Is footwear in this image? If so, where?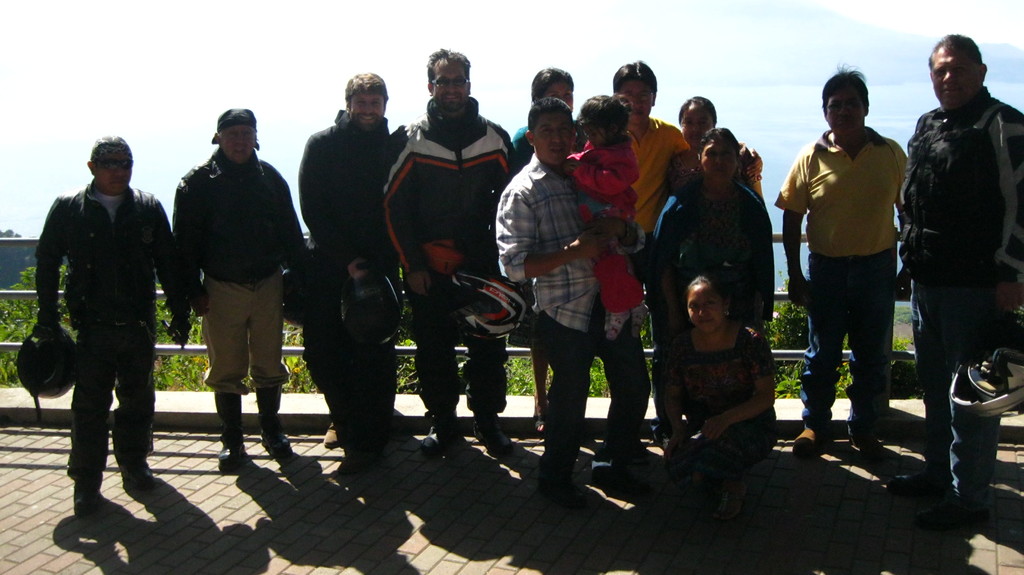
Yes, at (left=321, top=421, right=342, bottom=450).
